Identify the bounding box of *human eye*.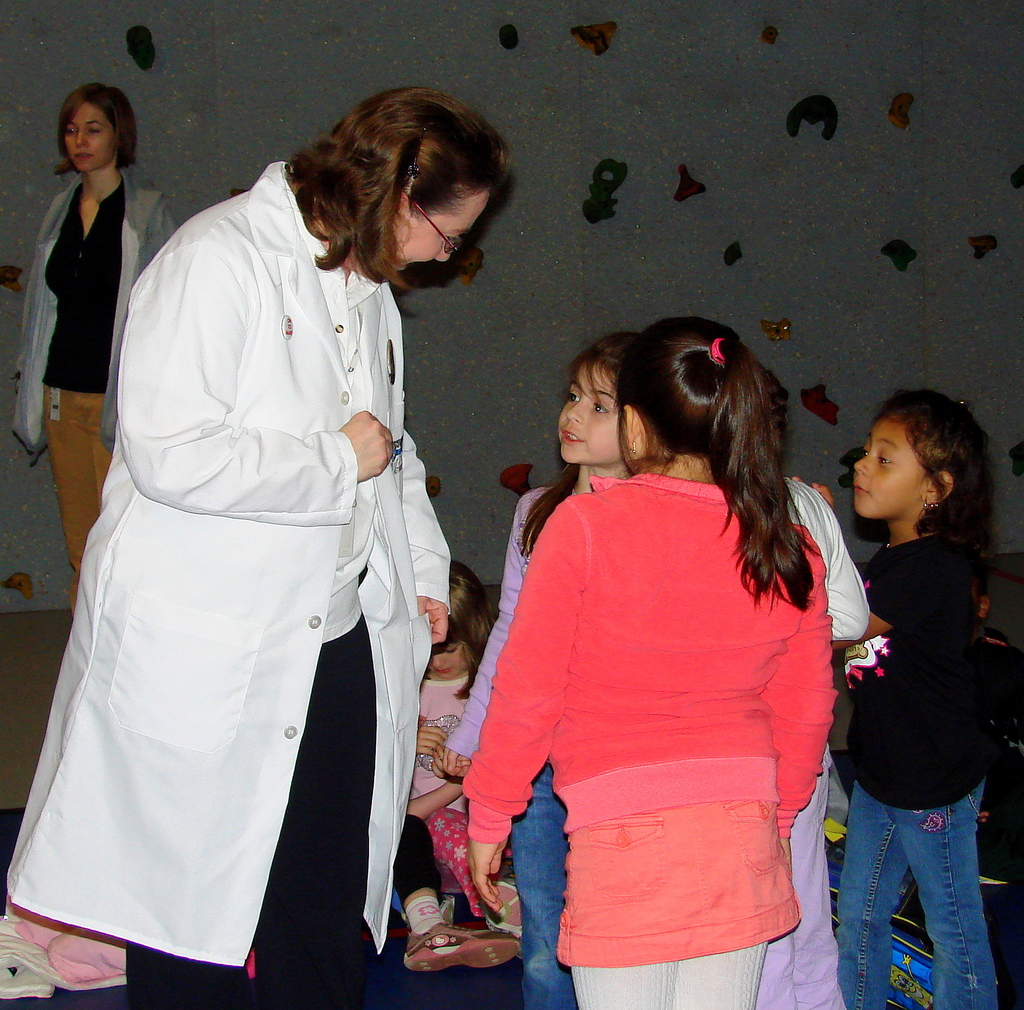
[x1=592, y1=403, x2=609, y2=414].
